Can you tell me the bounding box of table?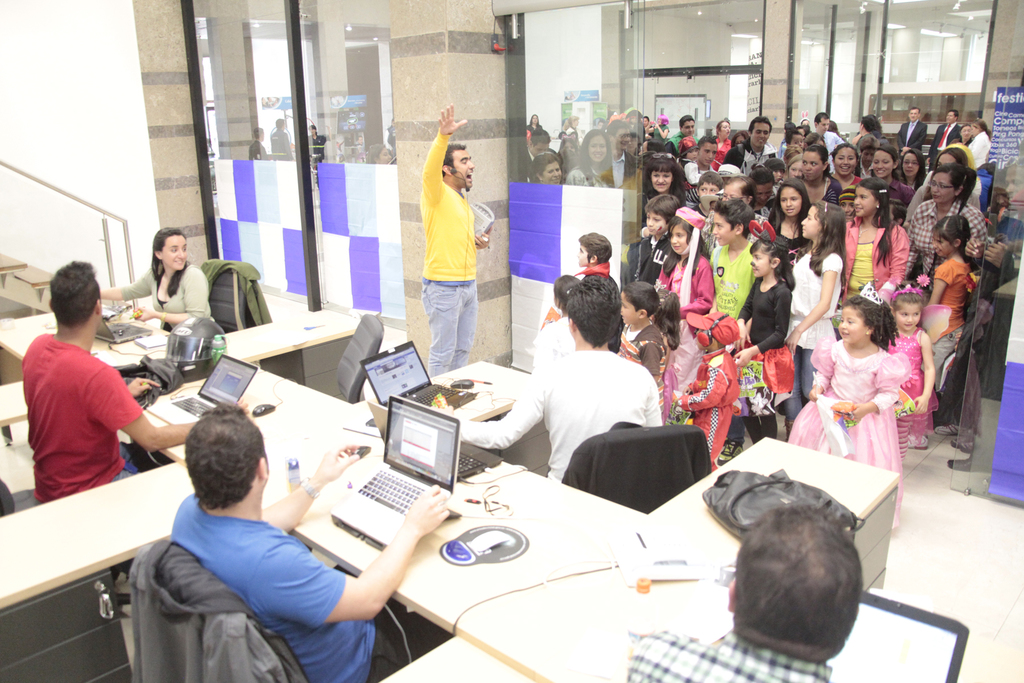
Rect(0, 358, 47, 425).
